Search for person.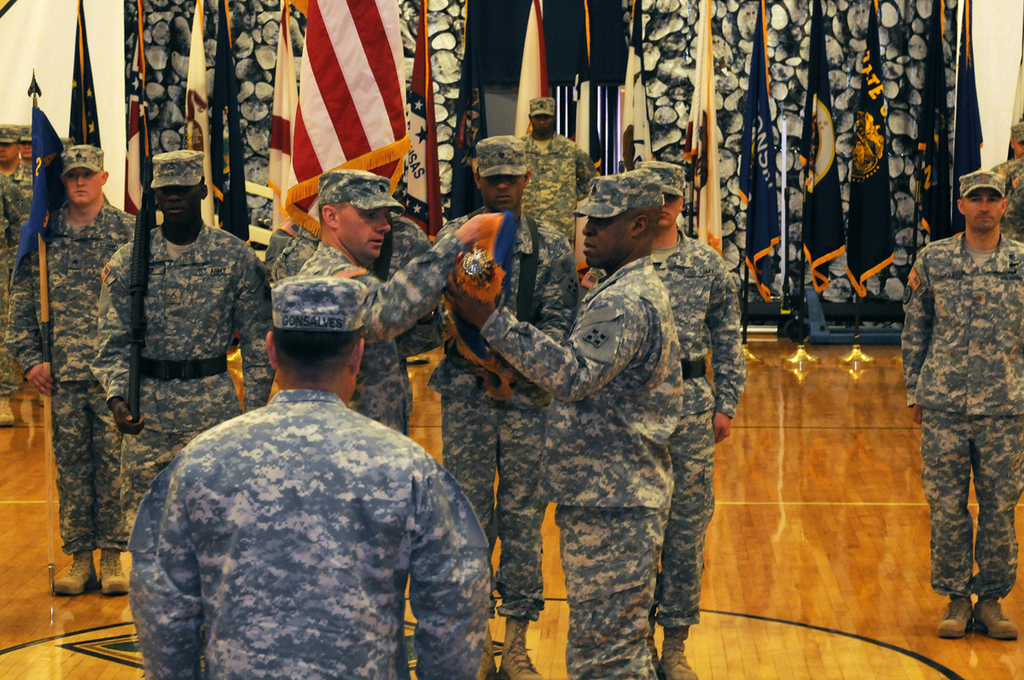
Found at detection(292, 166, 509, 440).
